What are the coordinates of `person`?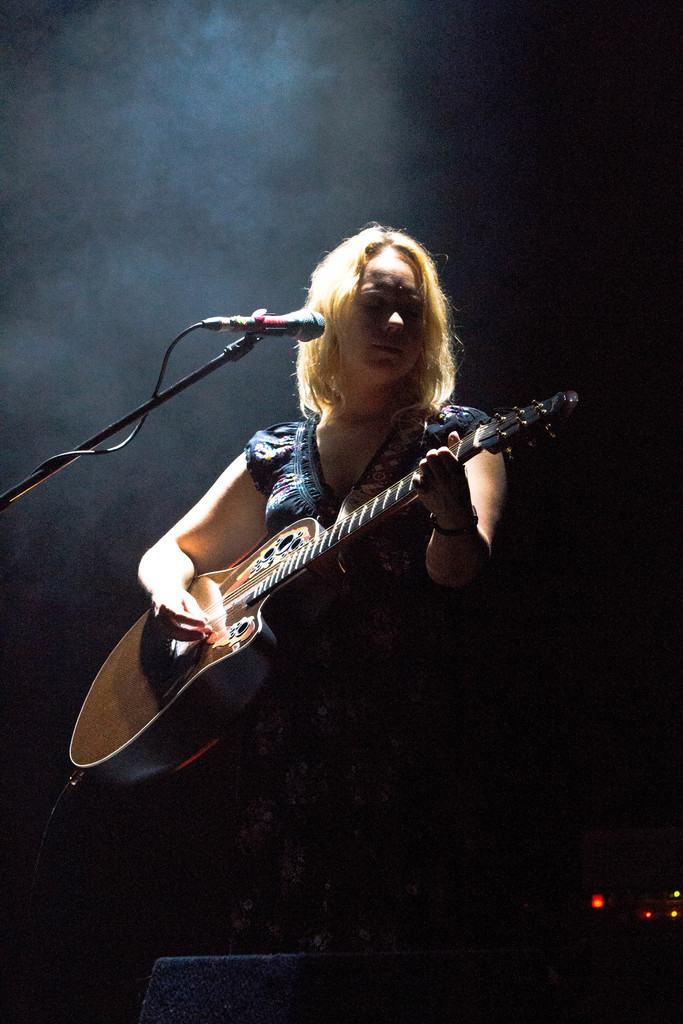
Rect(138, 221, 507, 944).
